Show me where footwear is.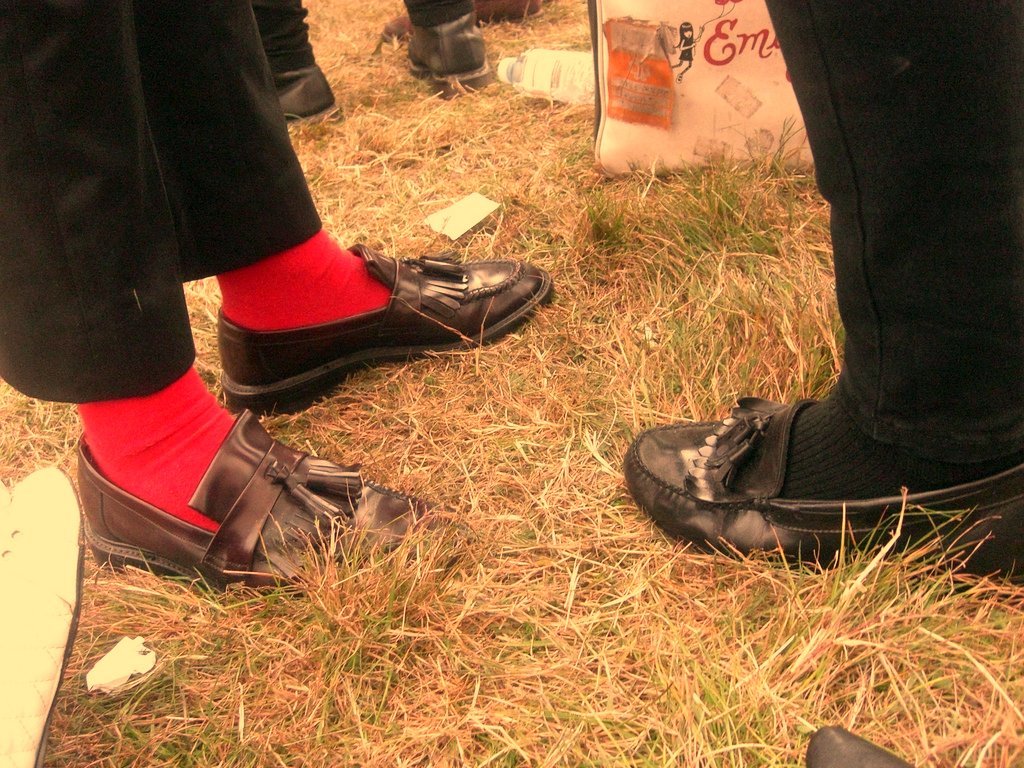
footwear is at bbox=[810, 718, 935, 767].
